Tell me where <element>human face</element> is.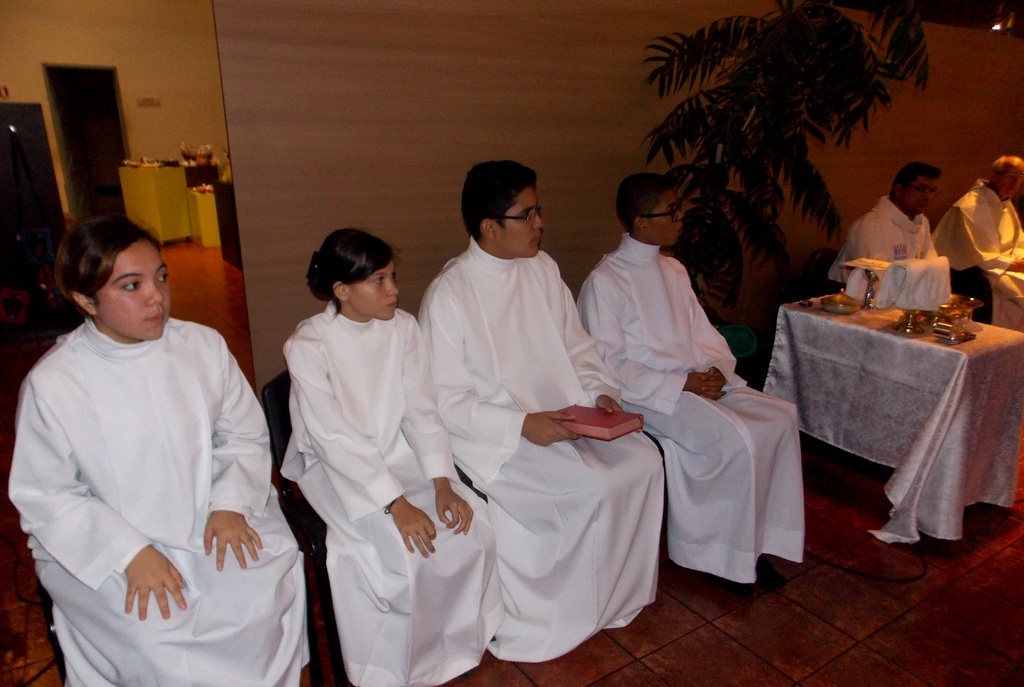
<element>human face</element> is at BBox(348, 259, 403, 314).
